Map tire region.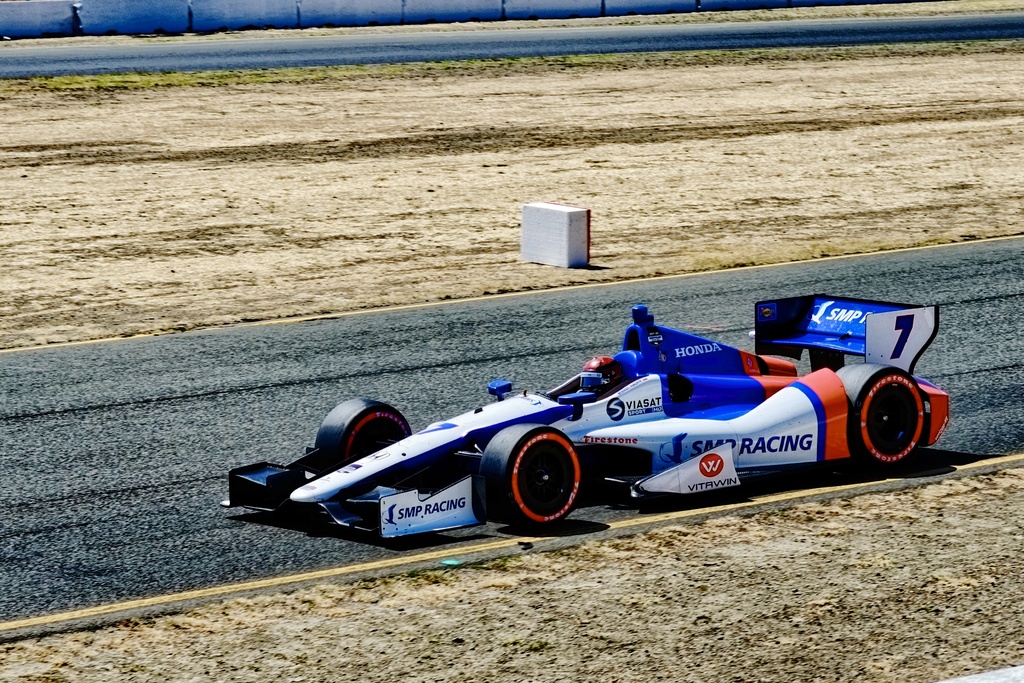
Mapped to (left=836, top=364, right=929, bottom=472).
